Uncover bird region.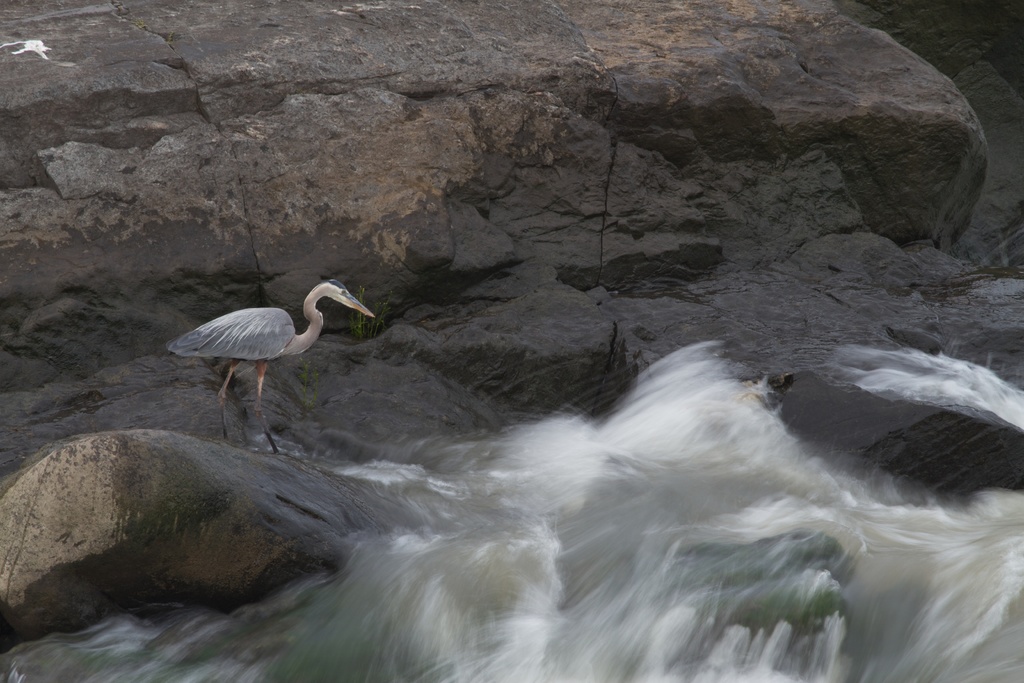
Uncovered: 162/276/366/438.
